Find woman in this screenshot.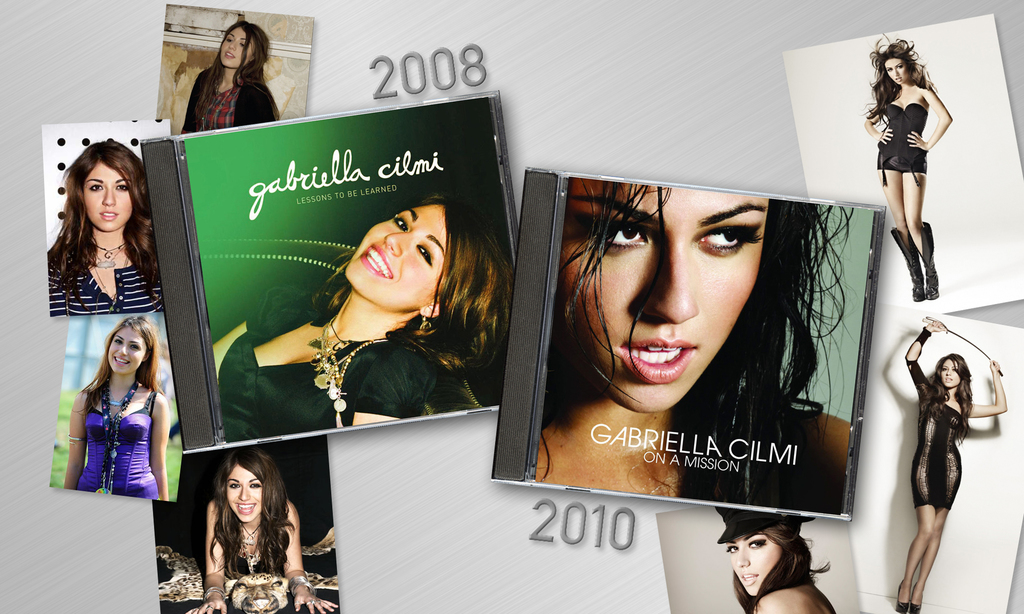
The bounding box for woman is <box>714,505,837,613</box>.
